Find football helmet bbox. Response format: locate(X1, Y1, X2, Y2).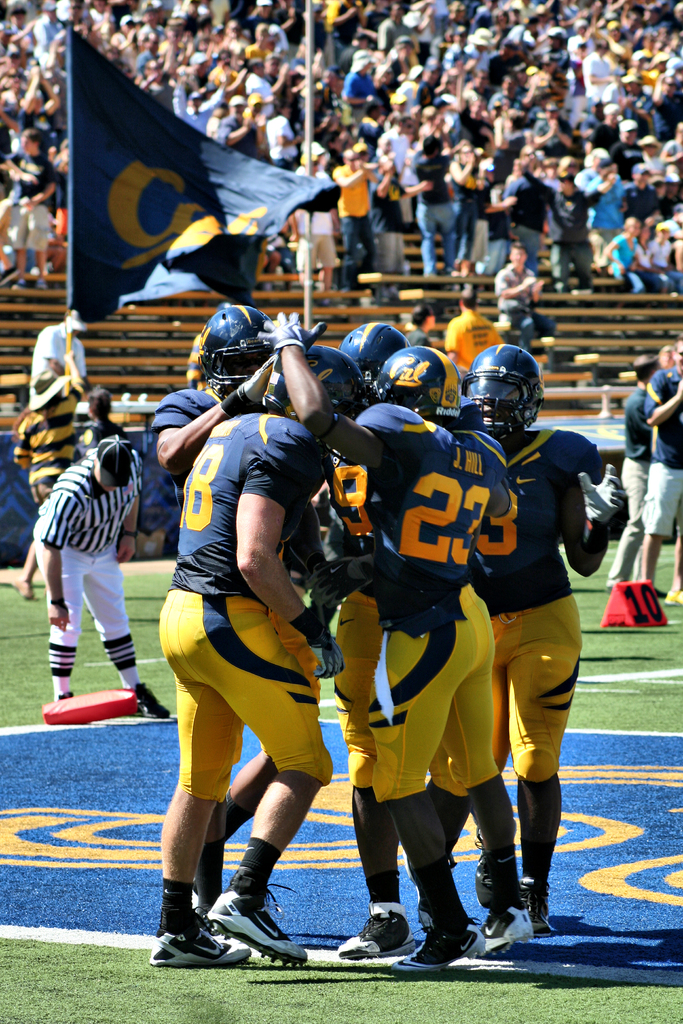
locate(471, 344, 545, 437).
